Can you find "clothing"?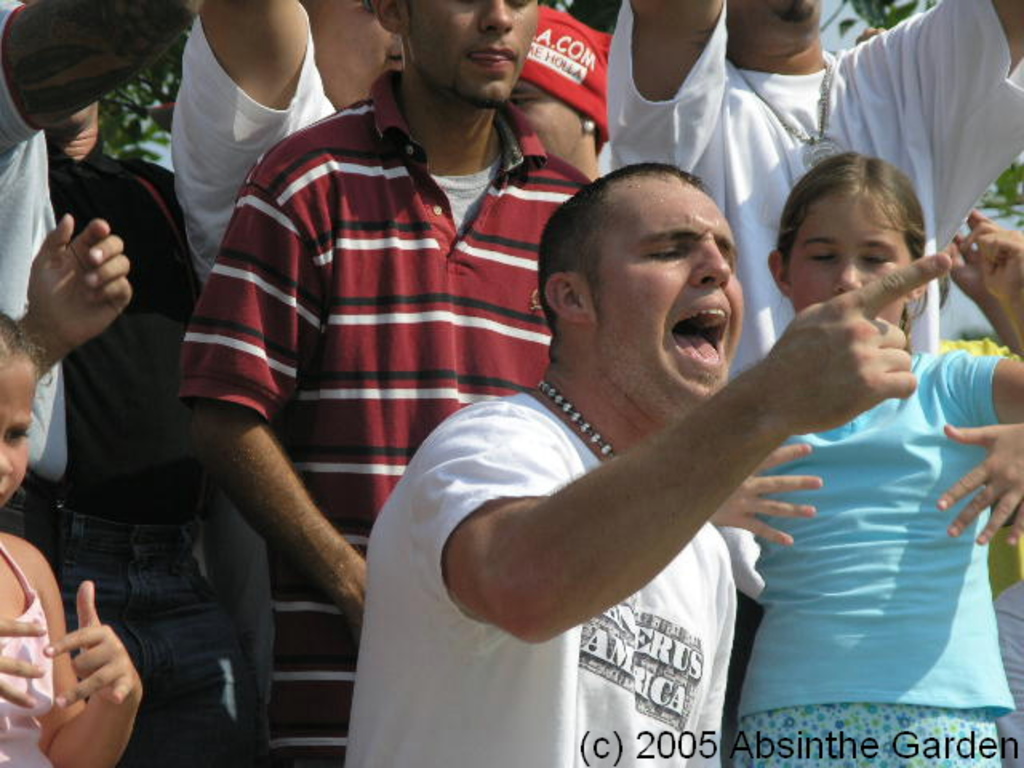
Yes, bounding box: pyautogui.locateOnScreen(189, 66, 648, 720).
